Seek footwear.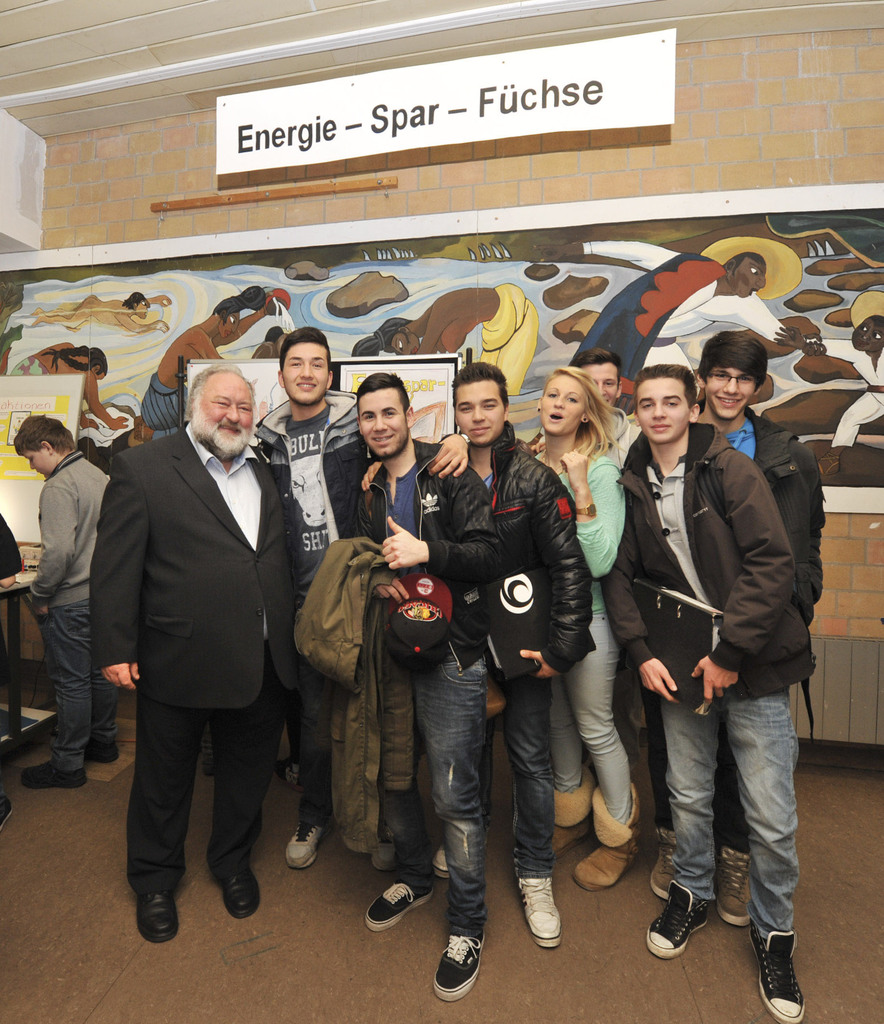
box=[370, 825, 395, 870].
